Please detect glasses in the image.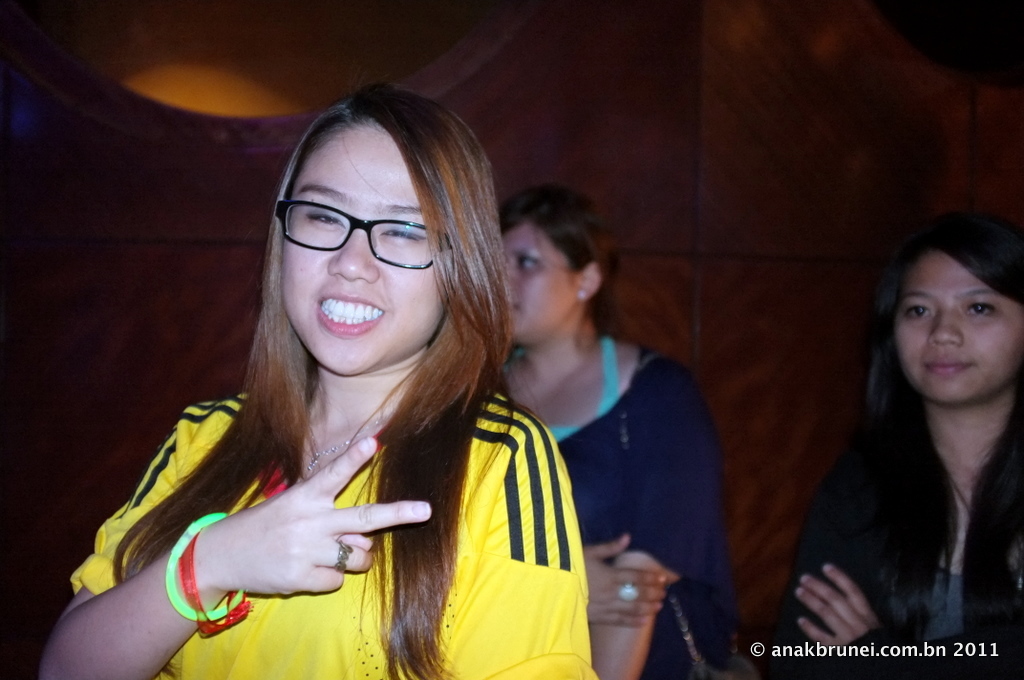
273,197,450,270.
